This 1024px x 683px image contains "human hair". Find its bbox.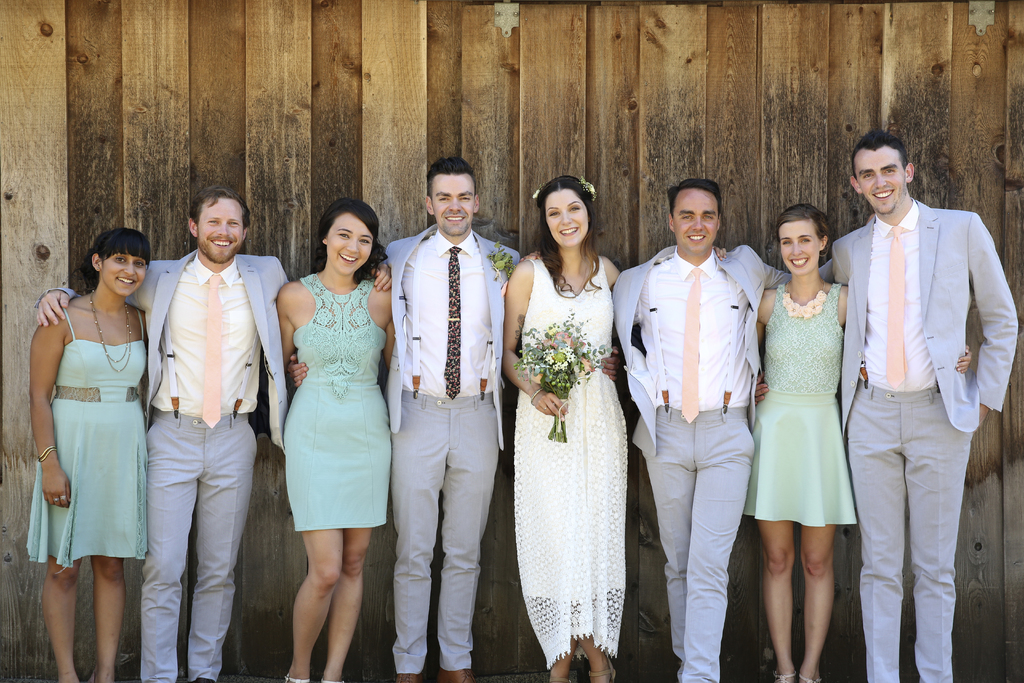
[x1=303, y1=201, x2=378, y2=285].
